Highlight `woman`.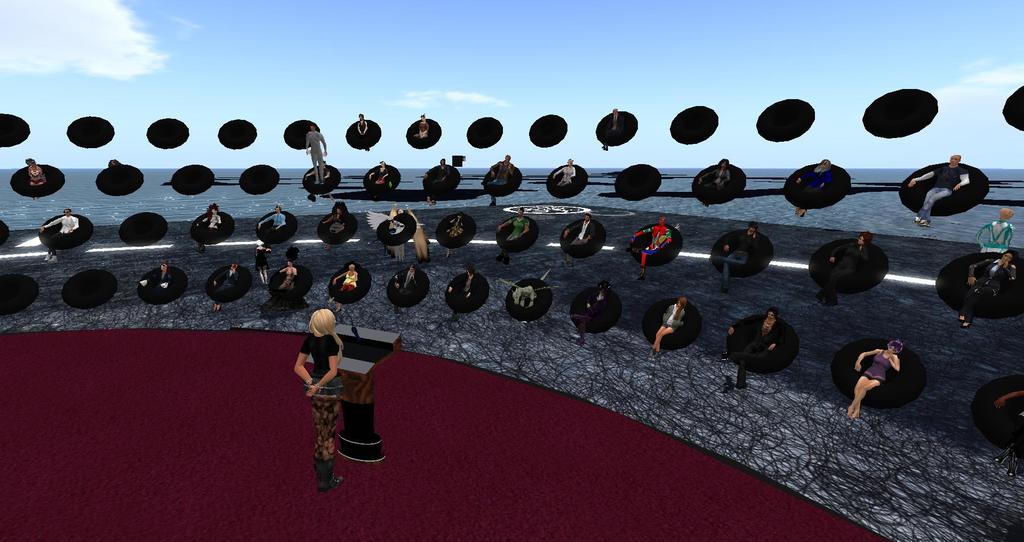
Highlighted region: detection(198, 203, 221, 253).
